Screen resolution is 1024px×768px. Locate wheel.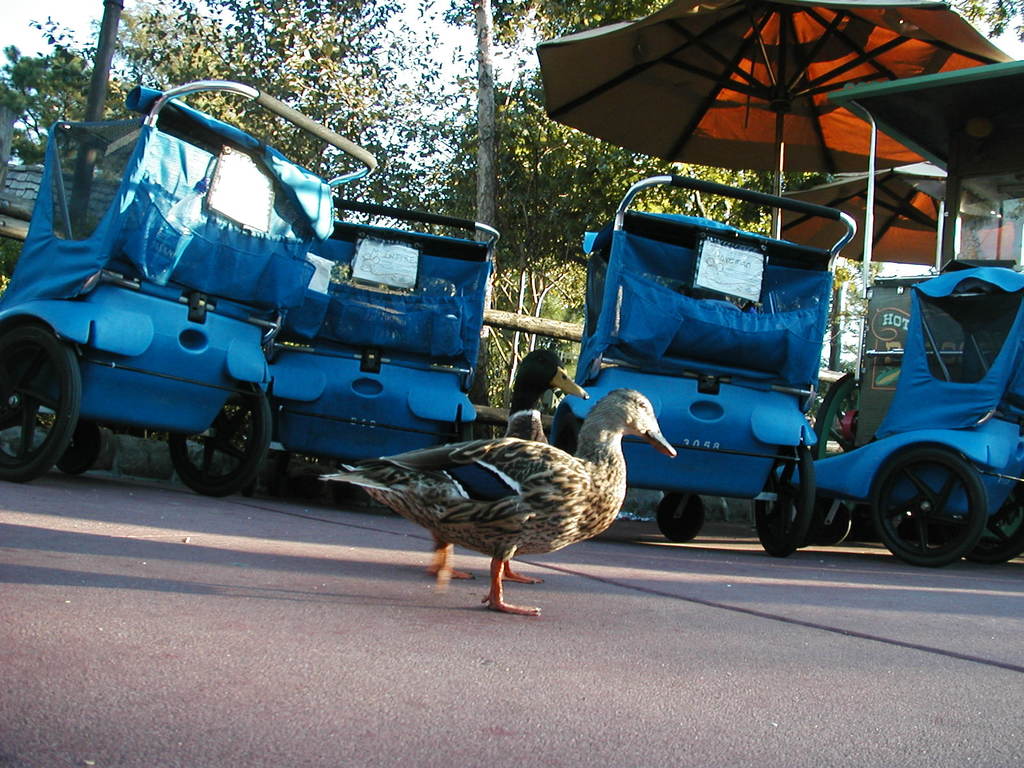
crop(169, 381, 271, 495).
